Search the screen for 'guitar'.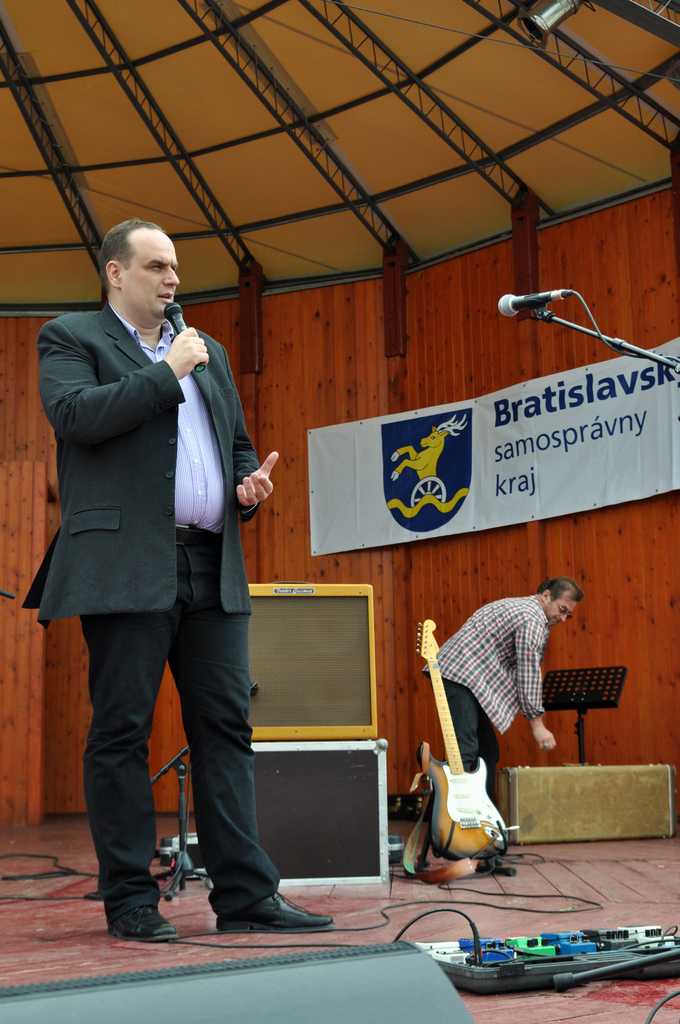
Found at bbox=(406, 616, 511, 886).
